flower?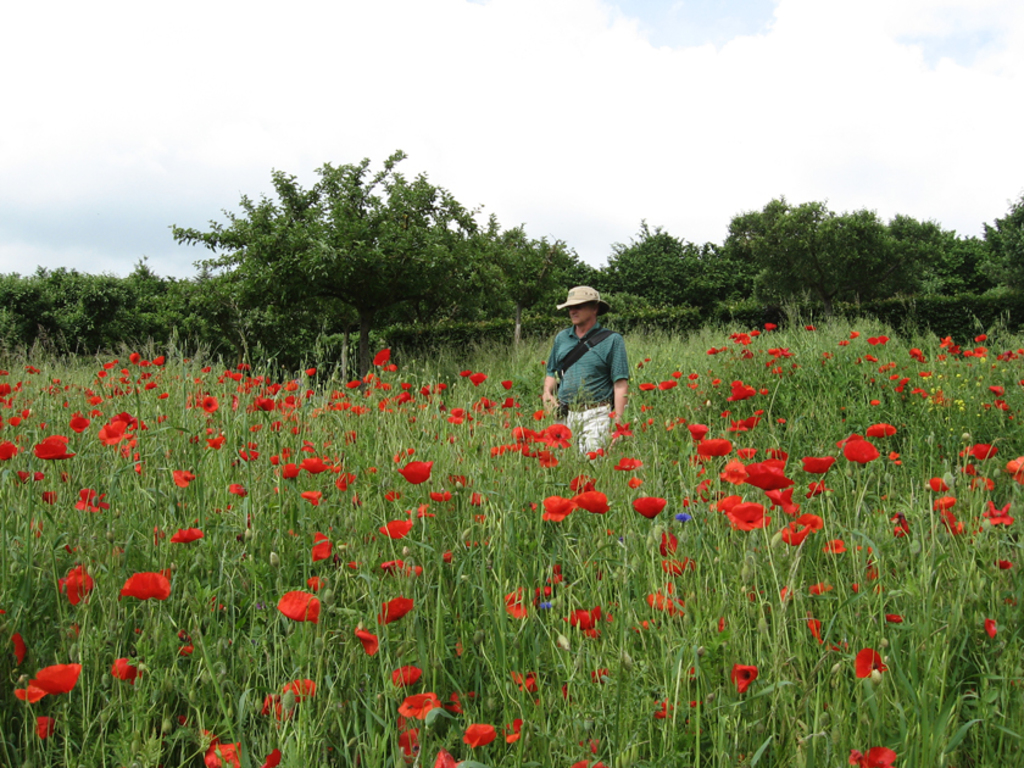
Rect(820, 539, 853, 561)
